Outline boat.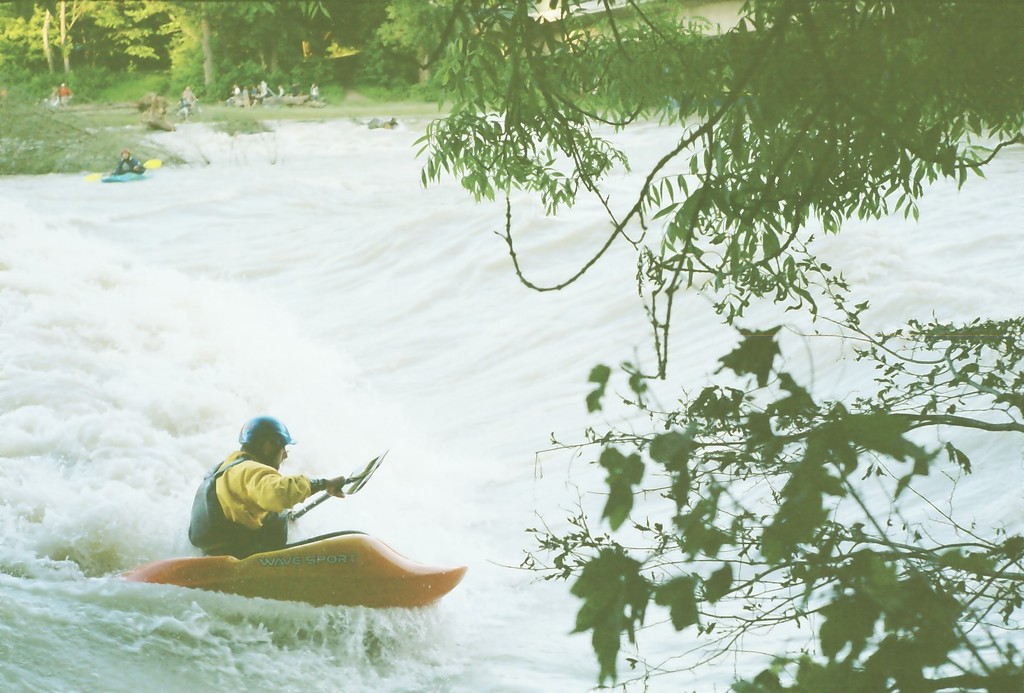
Outline: bbox(101, 149, 147, 184).
